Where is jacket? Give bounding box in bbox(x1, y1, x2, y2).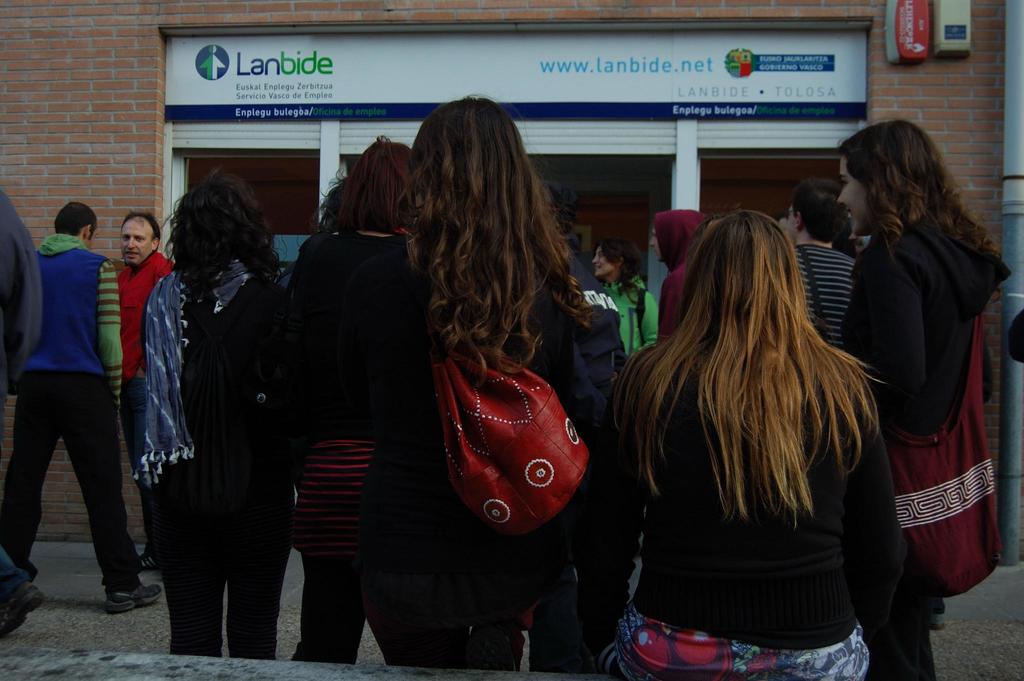
bbox(17, 229, 125, 398).
